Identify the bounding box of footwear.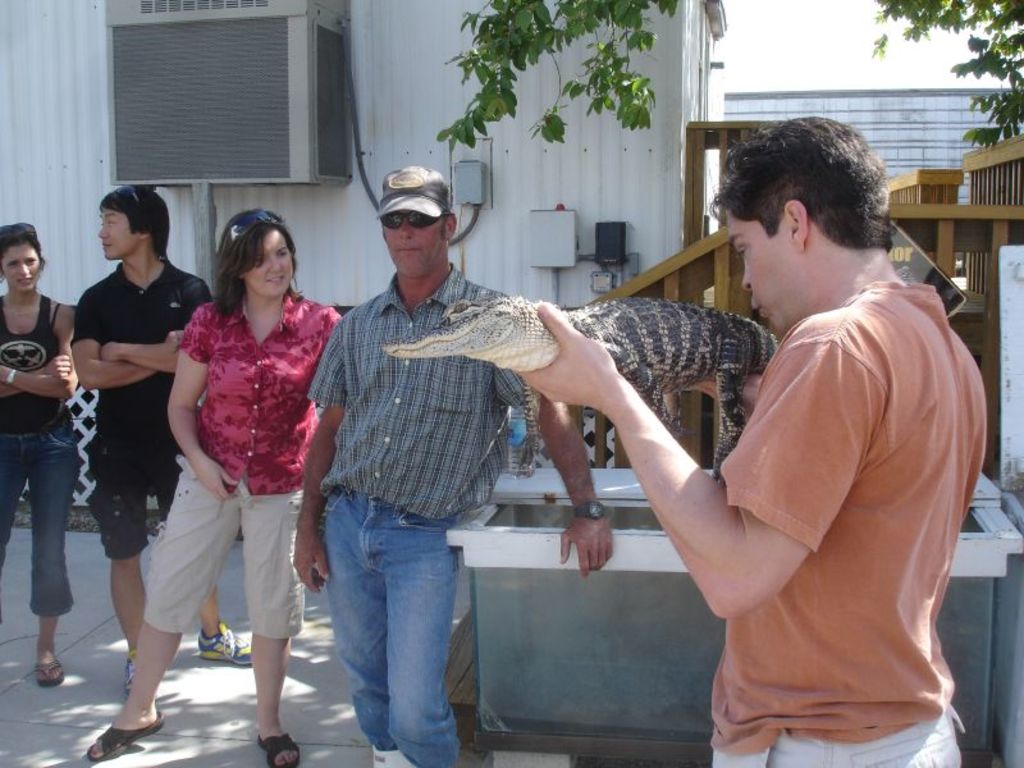
bbox=(125, 649, 133, 700).
